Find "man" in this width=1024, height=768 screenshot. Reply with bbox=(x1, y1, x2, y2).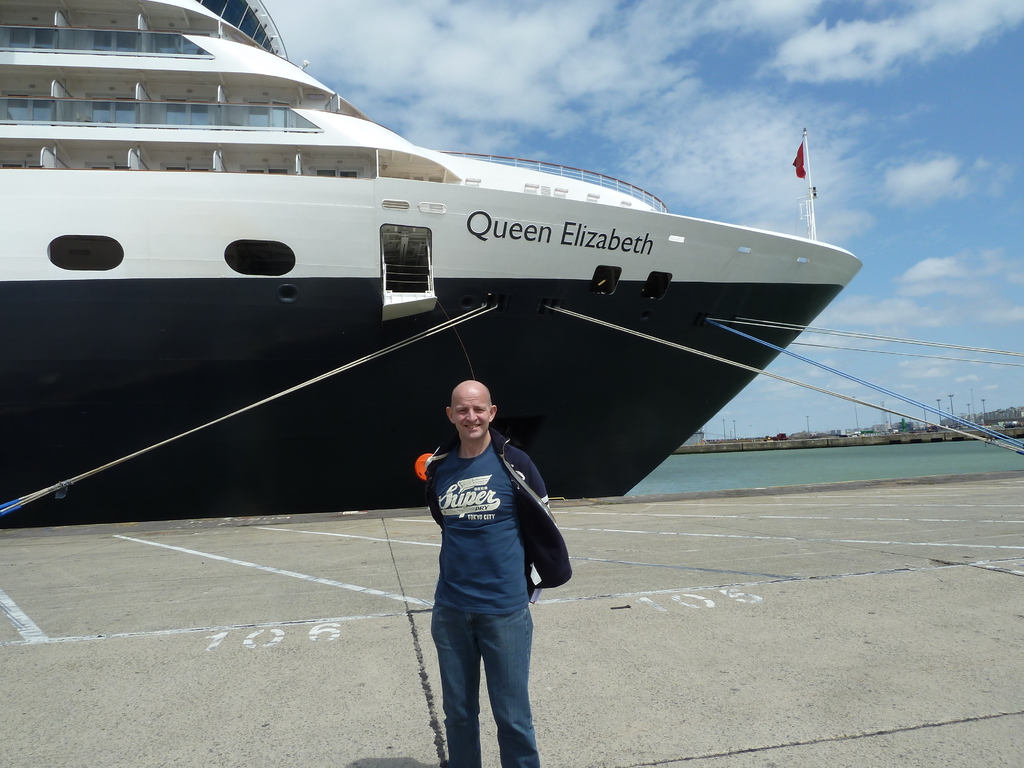
bbox=(404, 364, 566, 755).
